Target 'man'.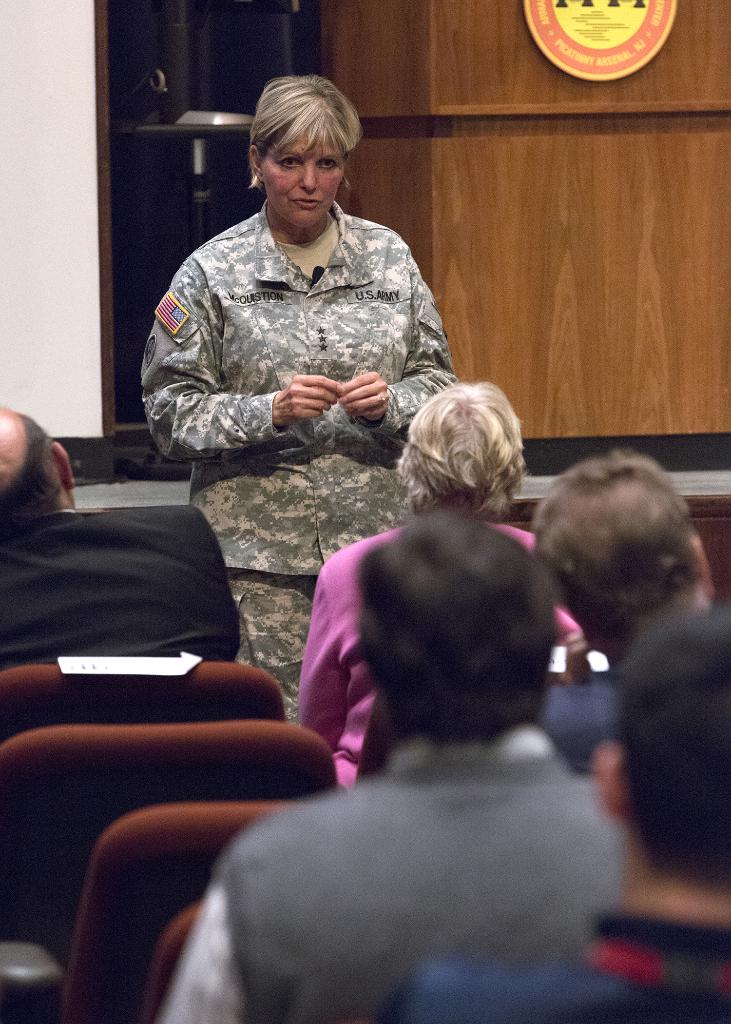
Target region: 385, 603, 730, 1023.
